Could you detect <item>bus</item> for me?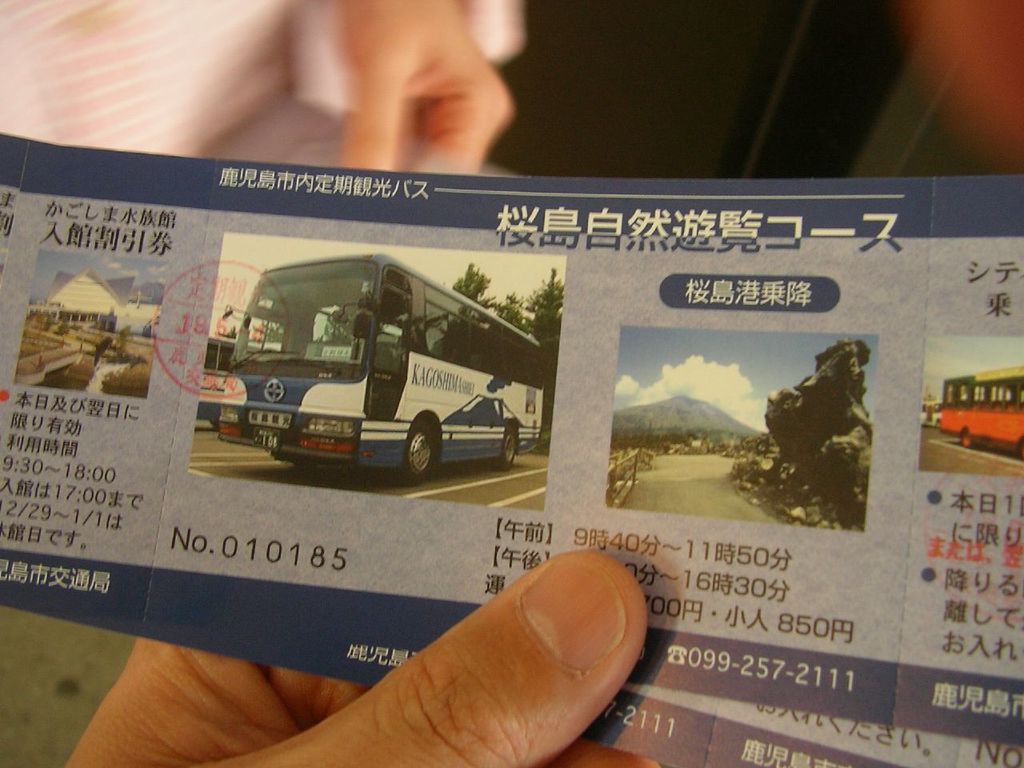
Detection result: 218, 252, 542, 486.
